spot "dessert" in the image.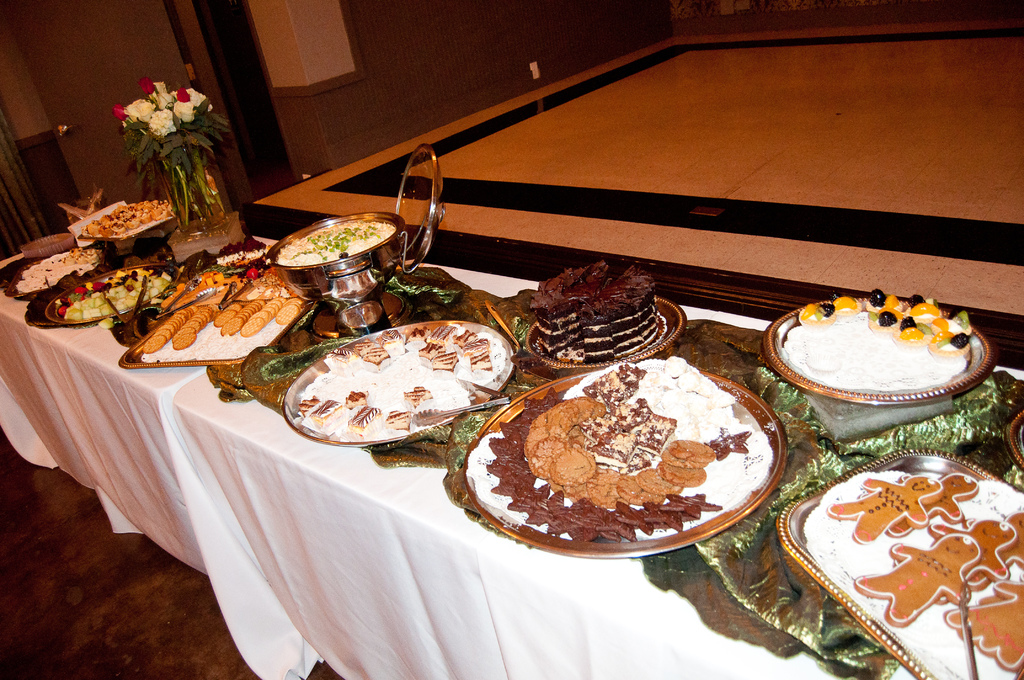
"dessert" found at locate(273, 216, 397, 273).
